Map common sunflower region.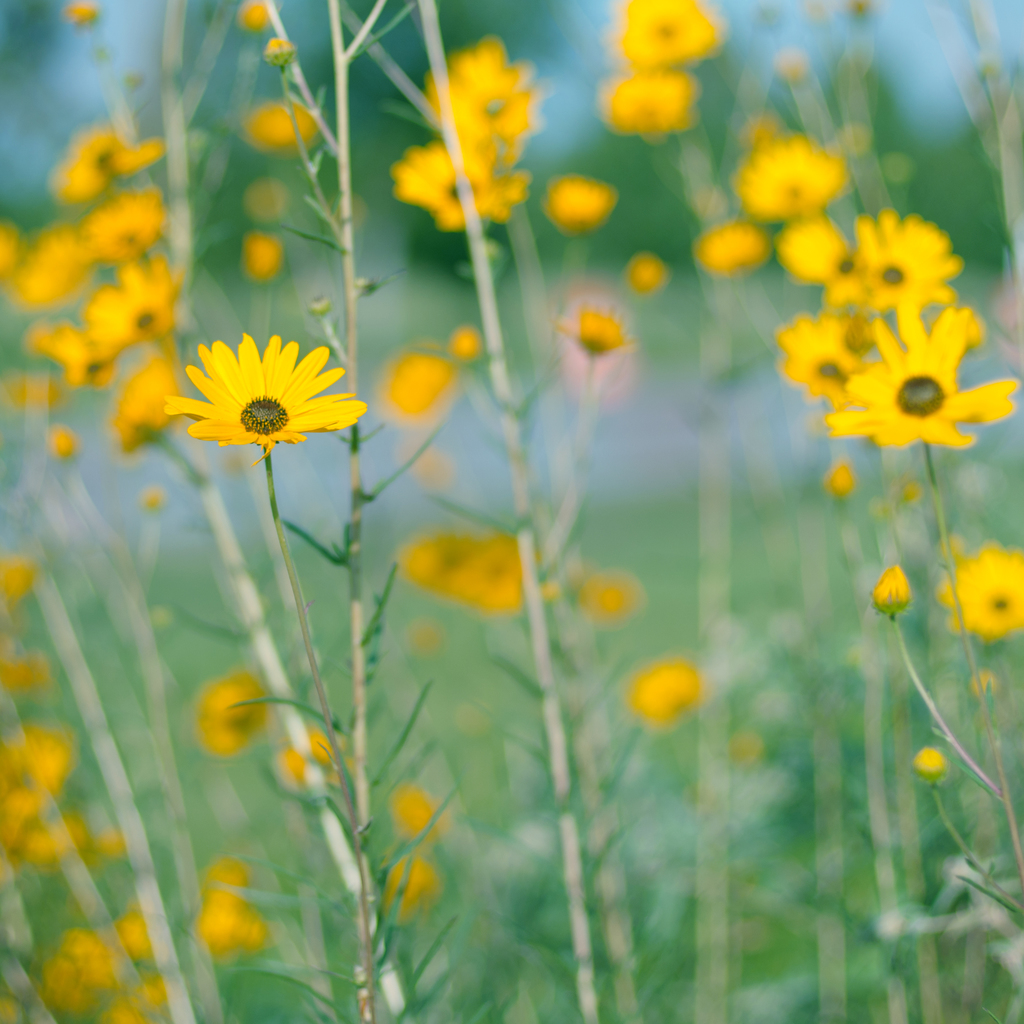
Mapped to select_region(163, 327, 364, 472).
